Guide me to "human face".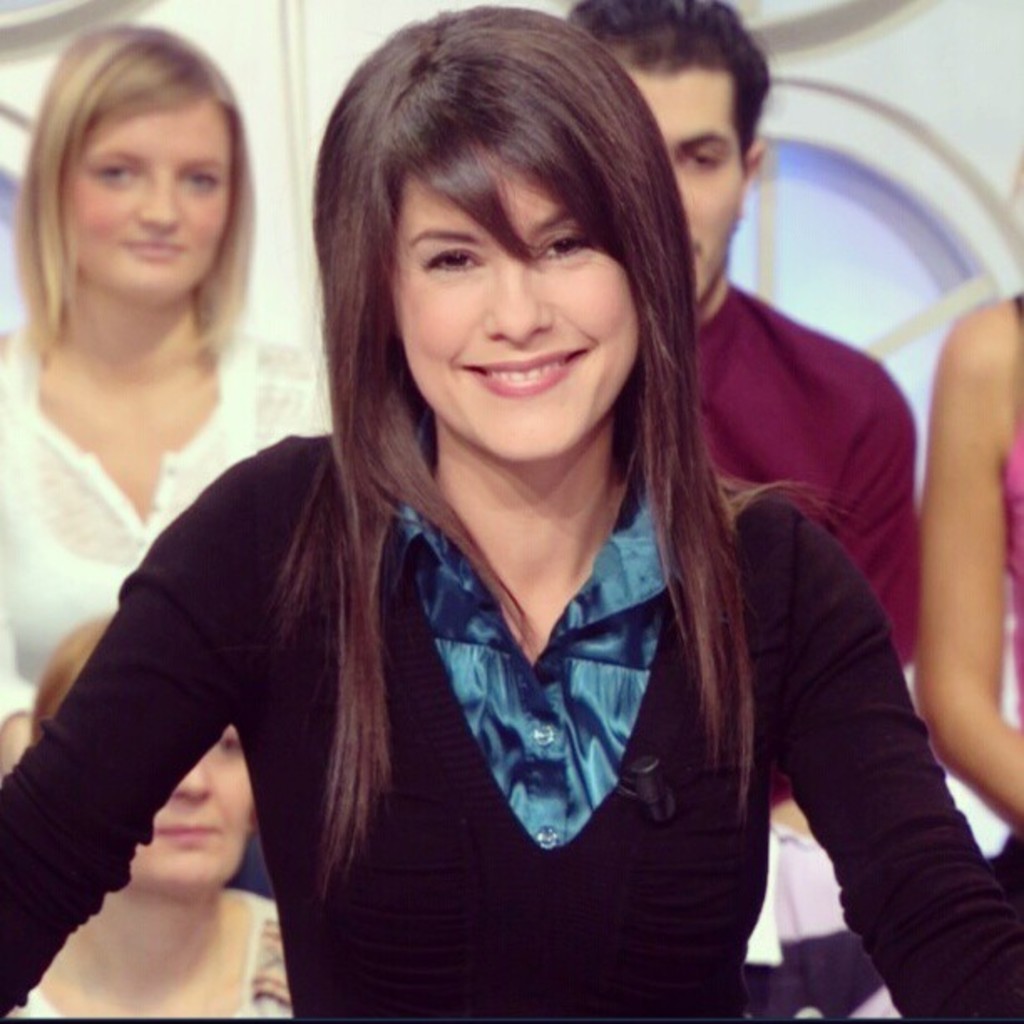
Guidance: pyautogui.locateOnScreen(629, 67, 745, 286).
